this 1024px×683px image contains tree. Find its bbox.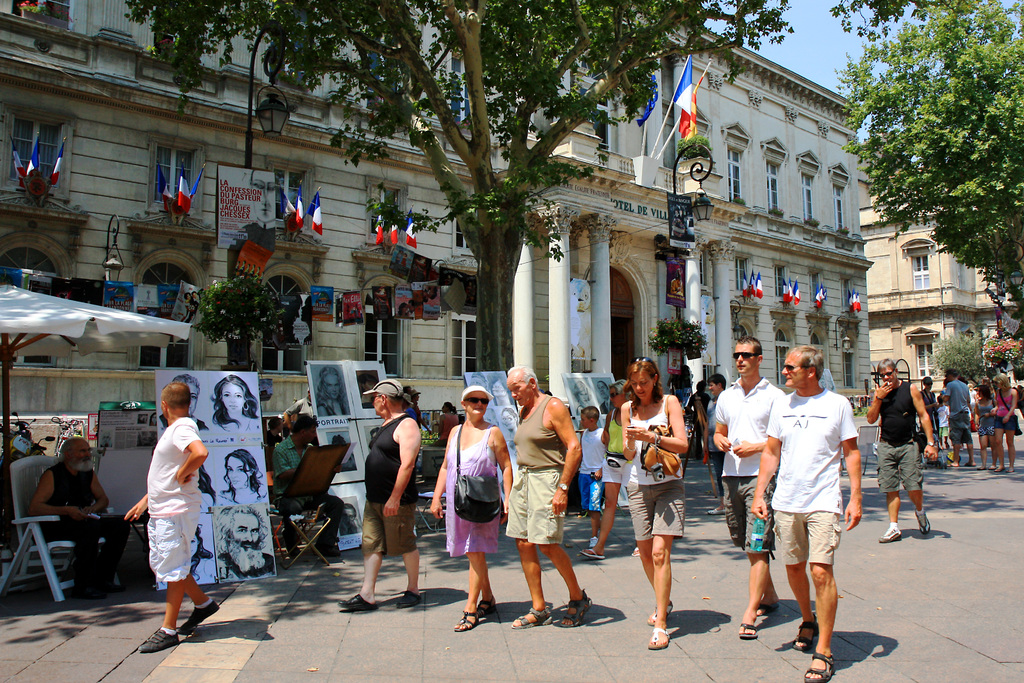
<bbox>95, 0, 800, 367</bbox>.
